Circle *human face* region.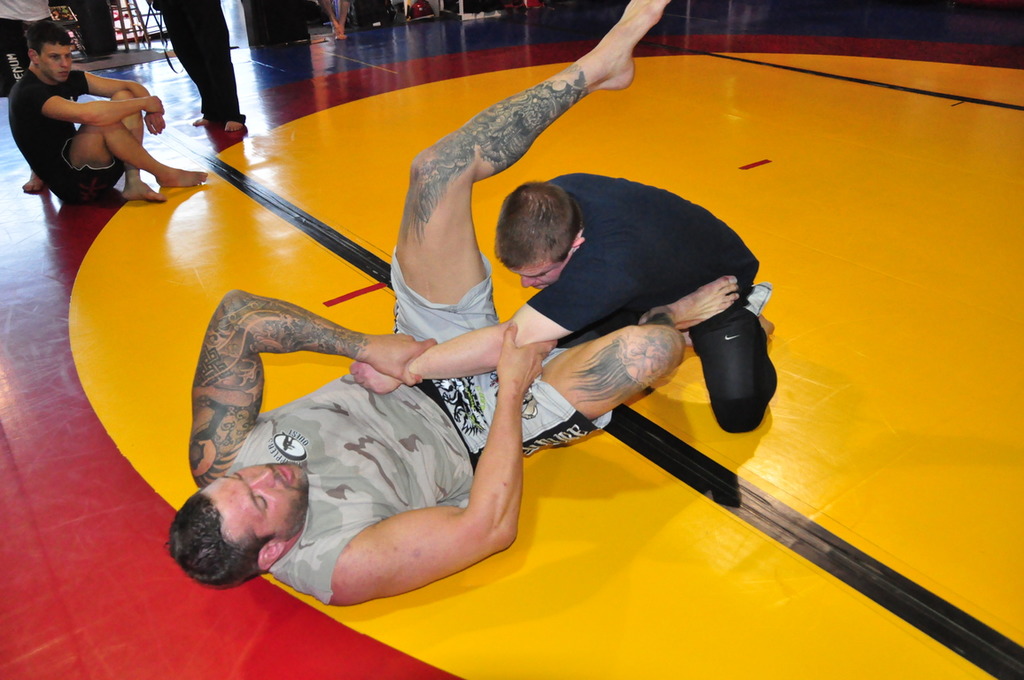
Region: select_region(43, 44, 72, 81).
